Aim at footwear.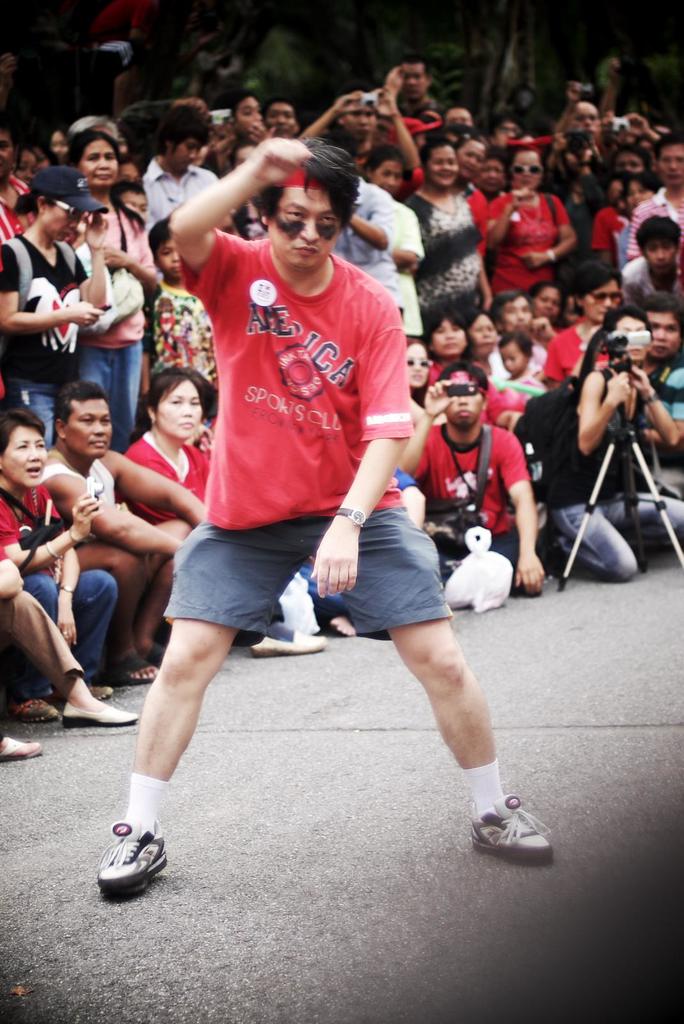
Aimed at x1=251, y1=626, x2=326, y2=659.
